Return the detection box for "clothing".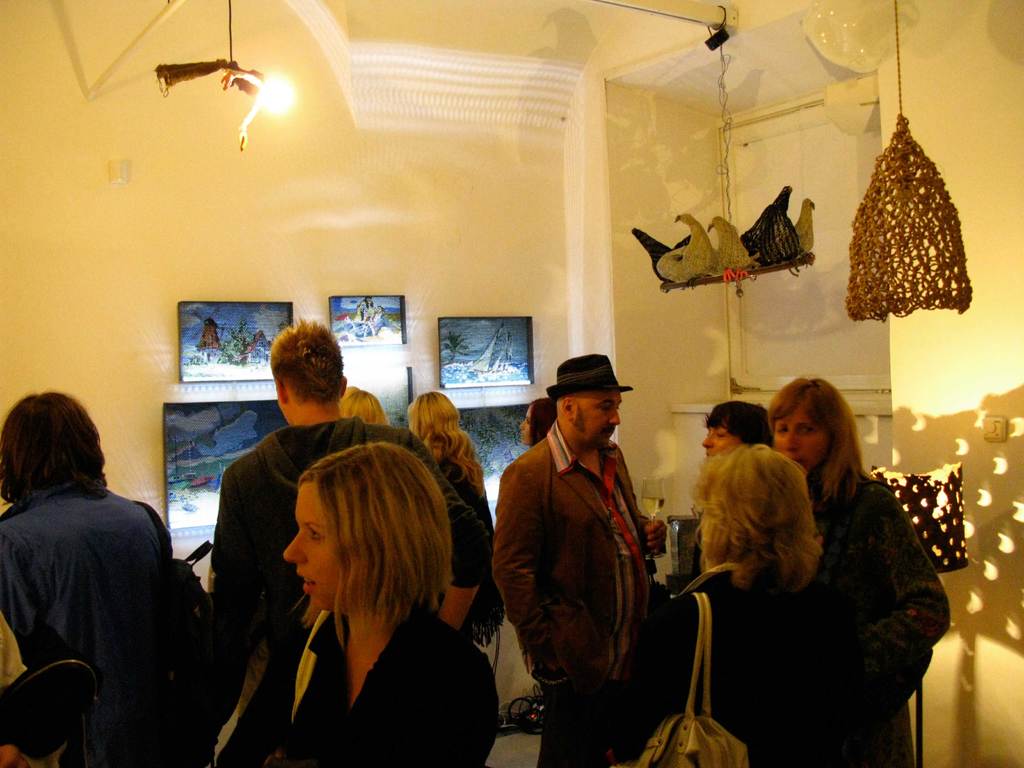
495, 412, 655, 767.
